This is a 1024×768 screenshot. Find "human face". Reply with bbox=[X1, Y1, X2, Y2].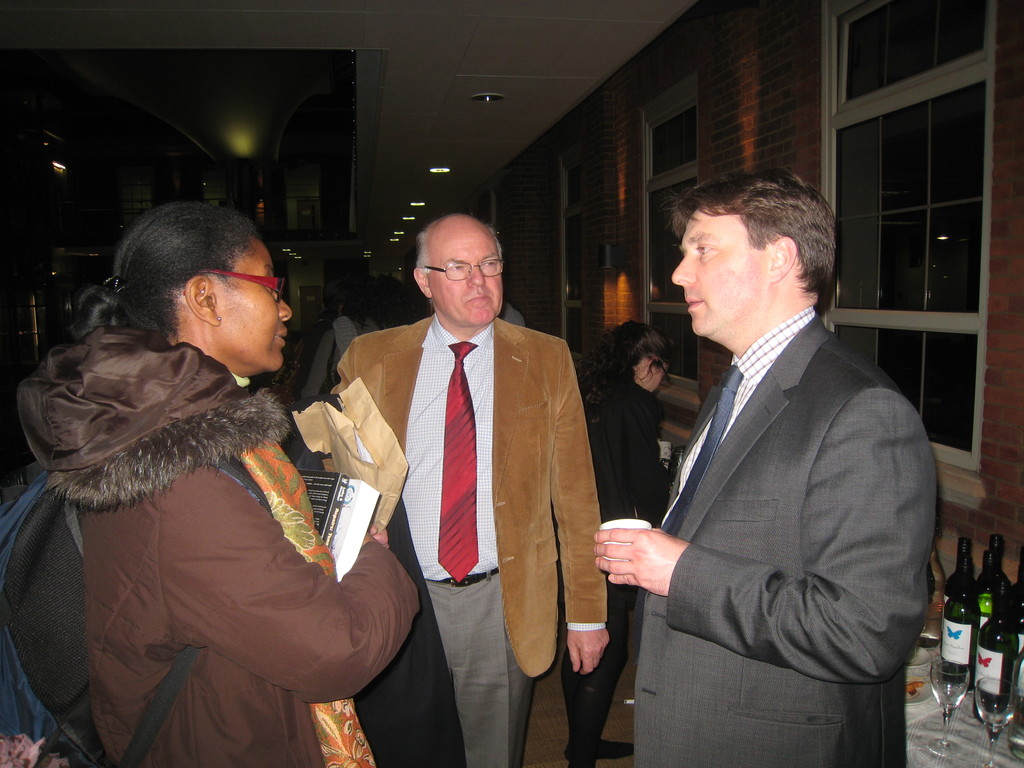
bbox=[669, 208, 774, 335].
